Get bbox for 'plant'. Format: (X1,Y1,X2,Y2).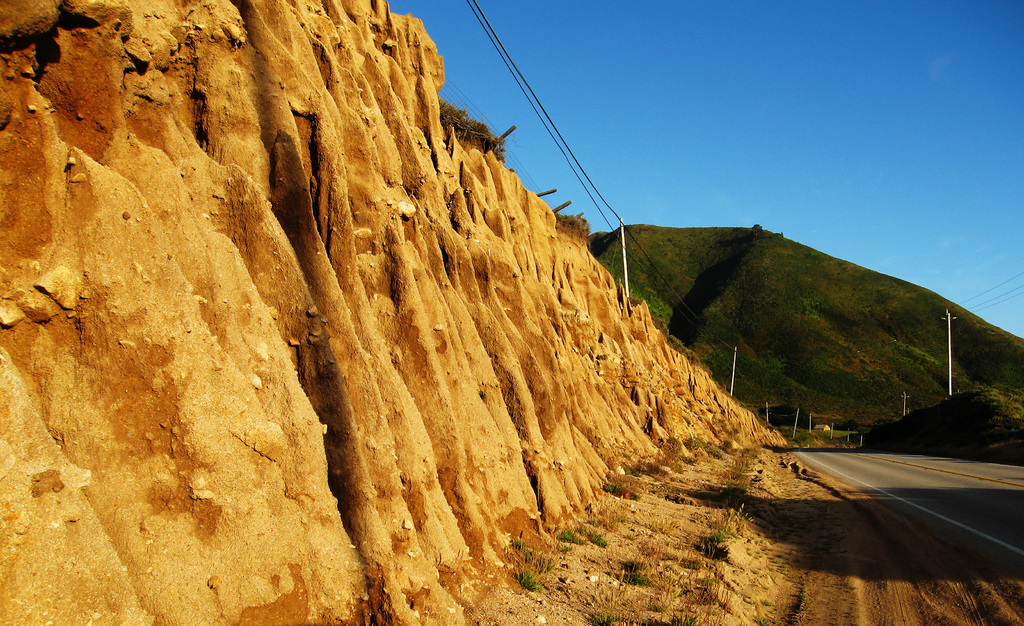
(635,613,698,625).
